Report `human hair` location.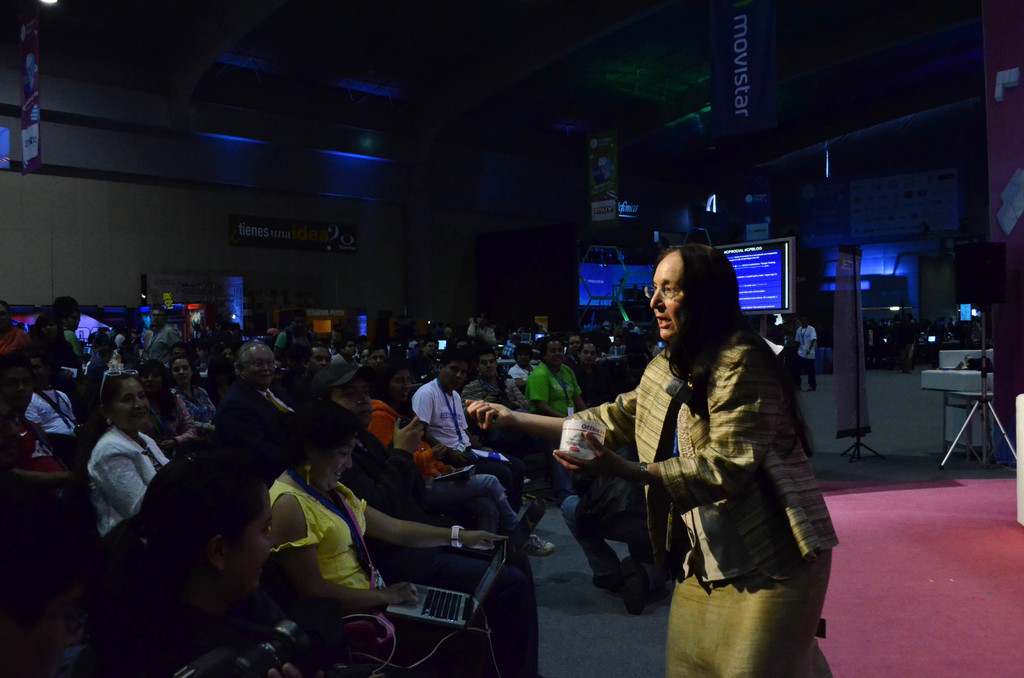
Report: 271, 398, 362, 469.
